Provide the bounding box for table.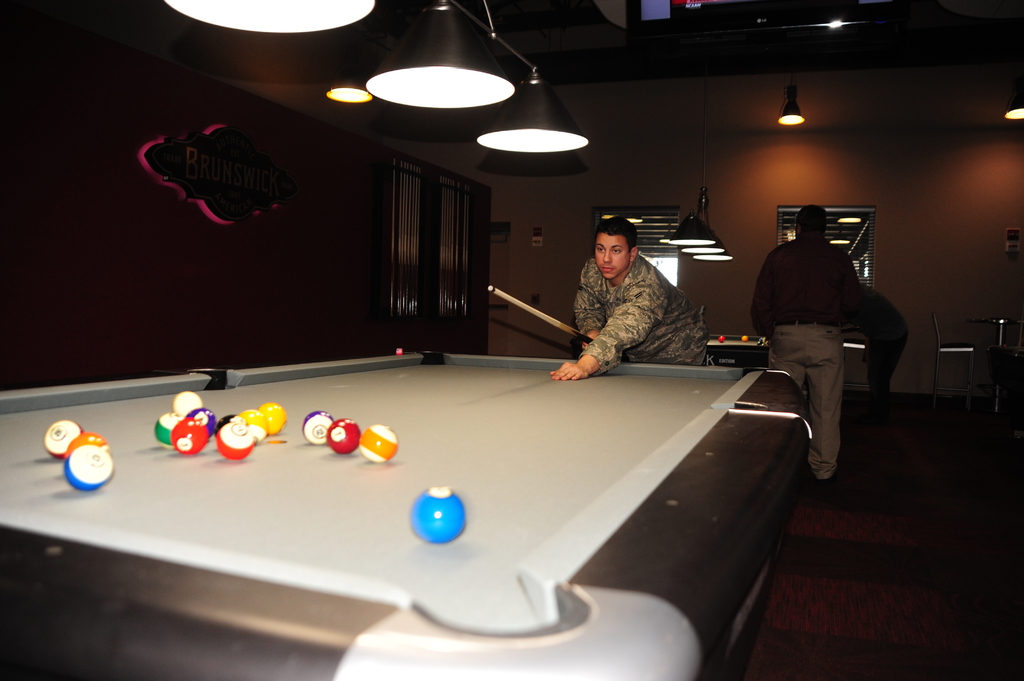
bbox(0, 345, 815, 680).
